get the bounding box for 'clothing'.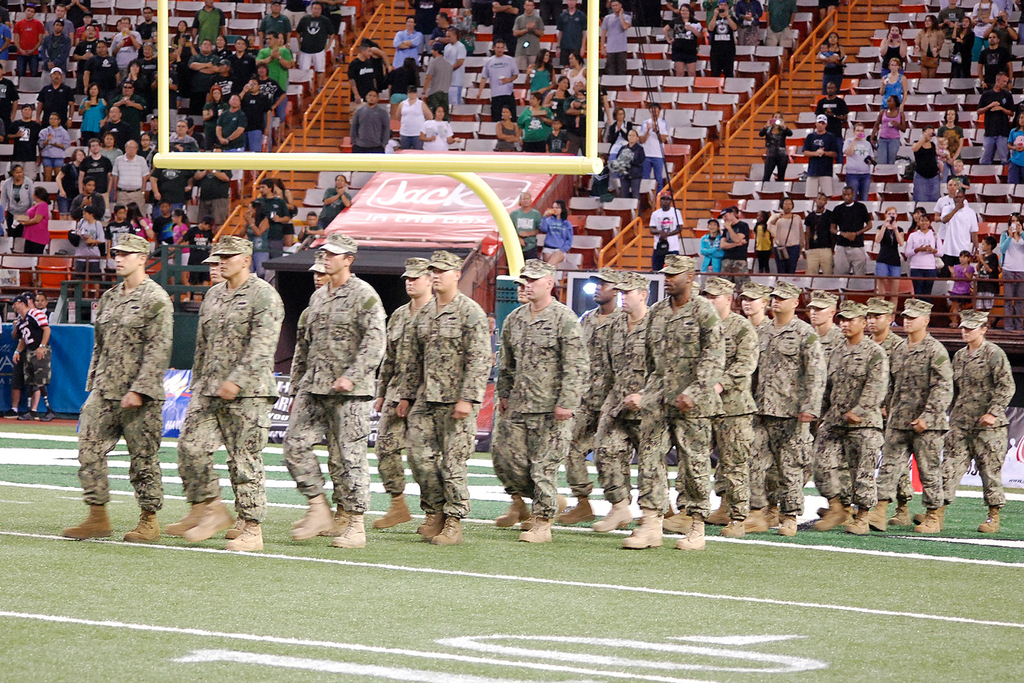
[400, 94, 422, 148].
